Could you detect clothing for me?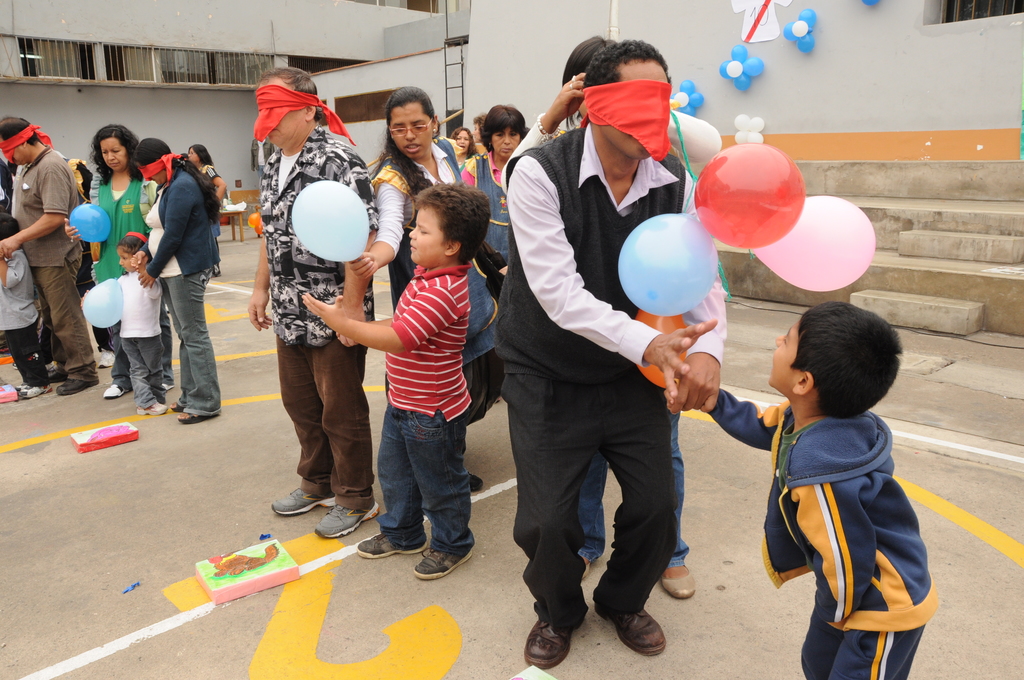
Detection result: rect(378, 263, 473, 559).
